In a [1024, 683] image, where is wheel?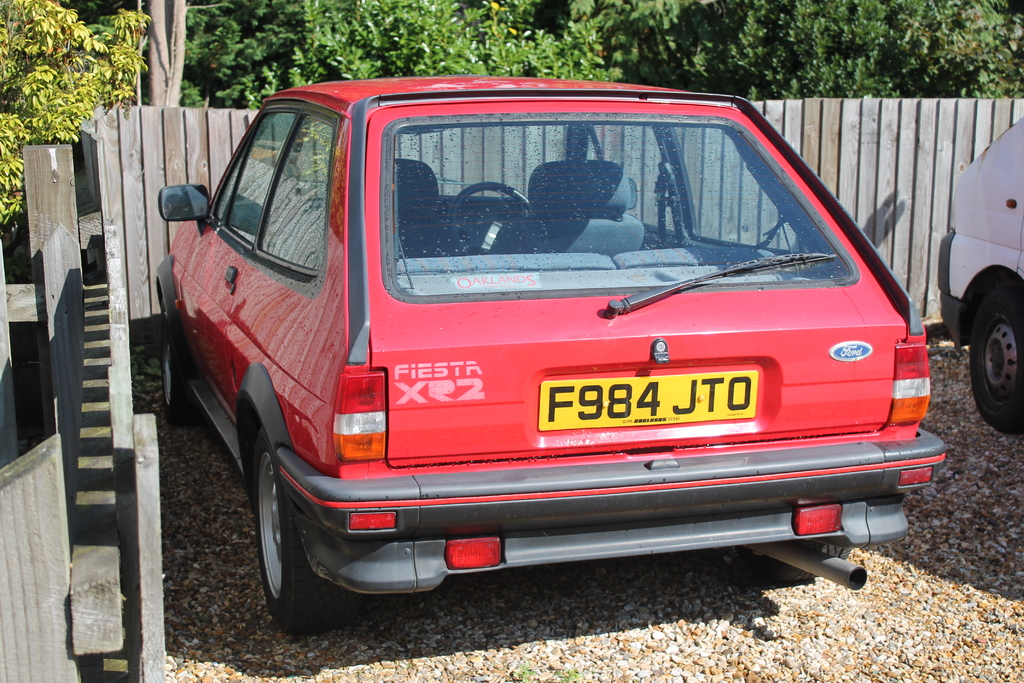
<box>238,438,336,623</box>.
